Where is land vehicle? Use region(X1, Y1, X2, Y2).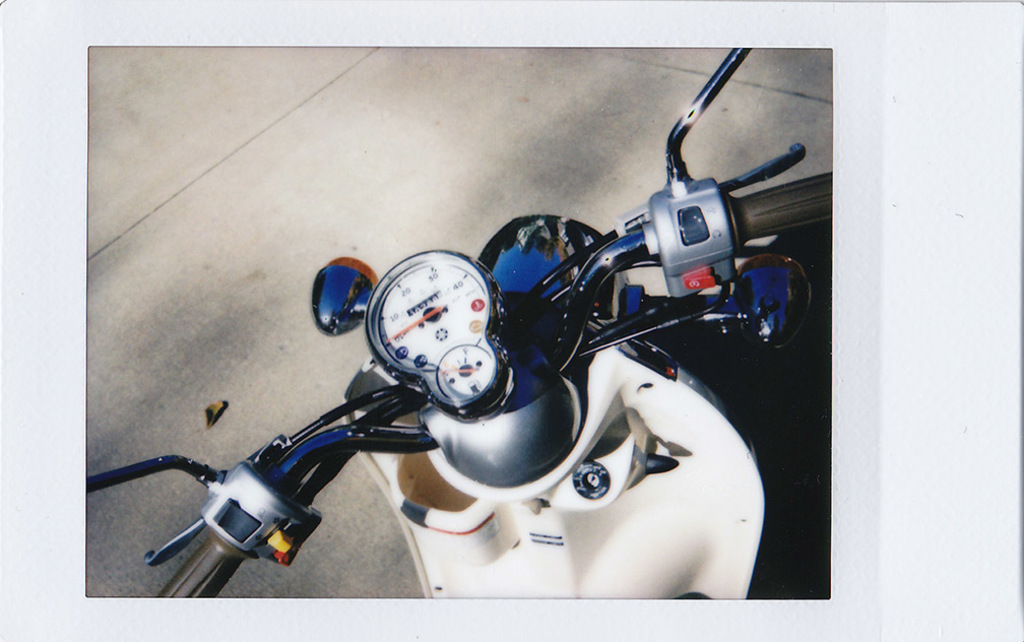
region(78, 57, 830, 594).
